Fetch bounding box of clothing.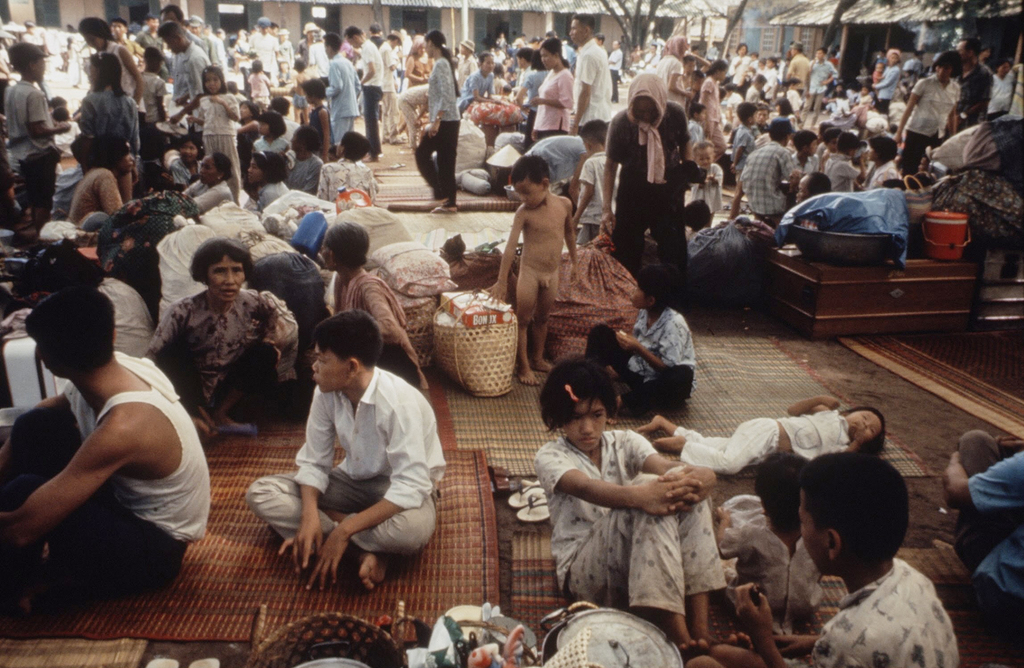
Bbox: region(135, 284, 311, 427).
